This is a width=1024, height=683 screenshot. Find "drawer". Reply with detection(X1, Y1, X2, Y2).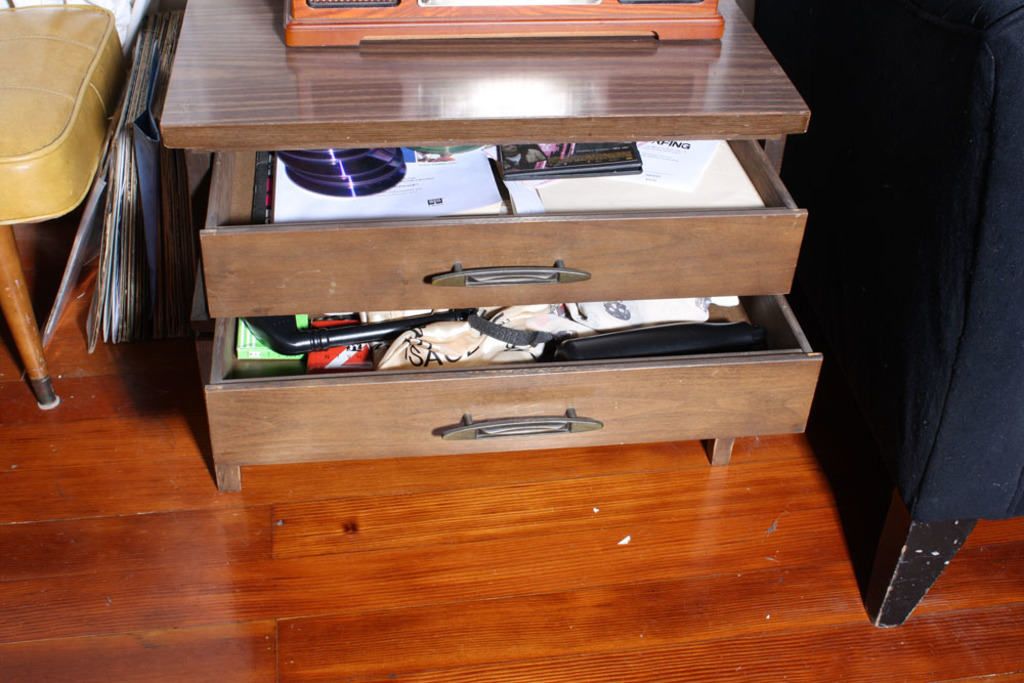
detection(200, 147, 804, 323).
